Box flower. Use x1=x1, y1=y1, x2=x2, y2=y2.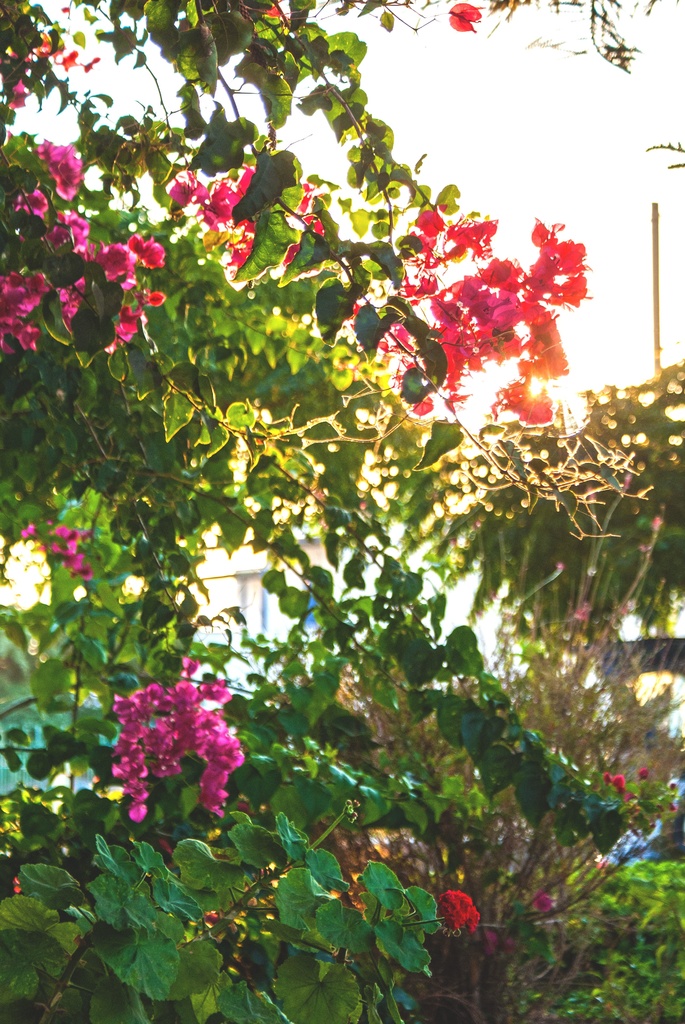
x1=446, y1=0, x2=484, y2=35.
